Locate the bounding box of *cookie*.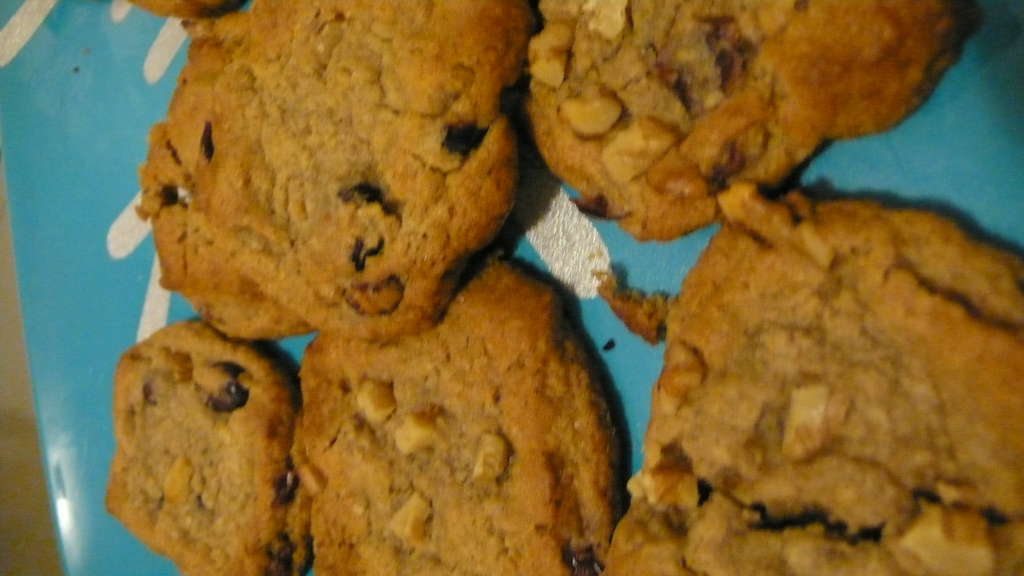
Bounding box: bbox=[593, 187, 1023, 575].
